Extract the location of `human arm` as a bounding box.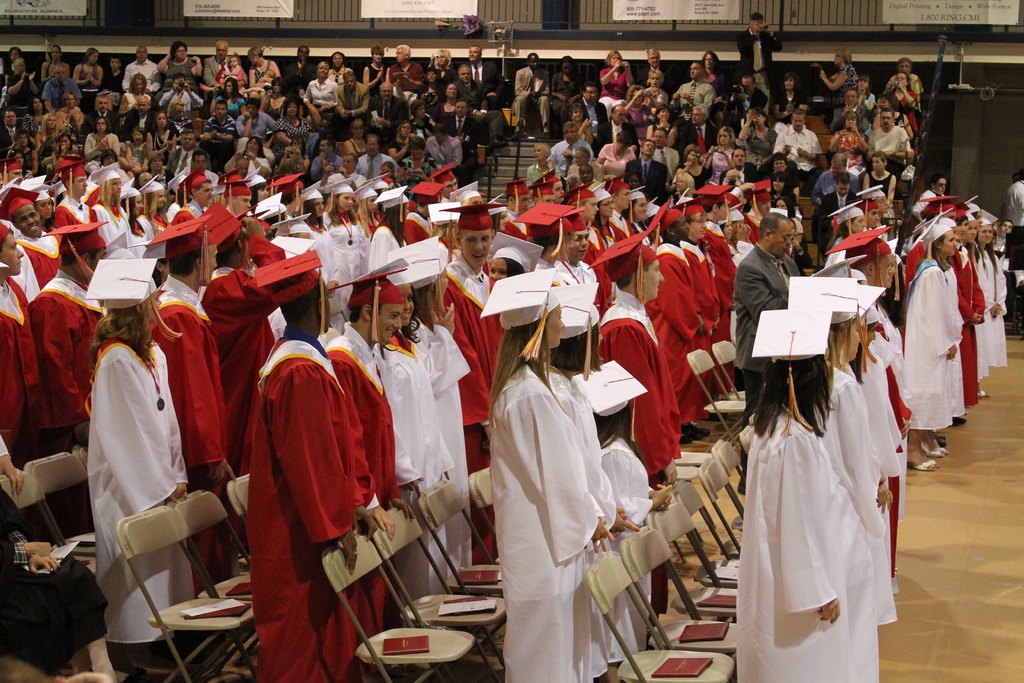
<region>884, 172, 896, 205</region>.
